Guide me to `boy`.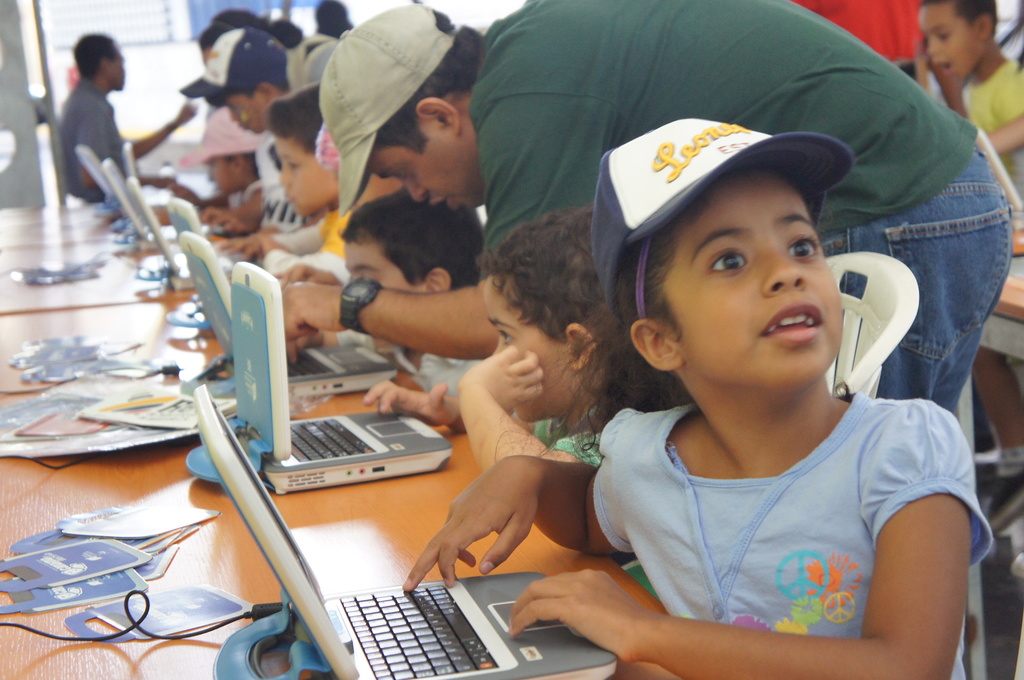
Guidance: detection(371, 210, 607, 475).
